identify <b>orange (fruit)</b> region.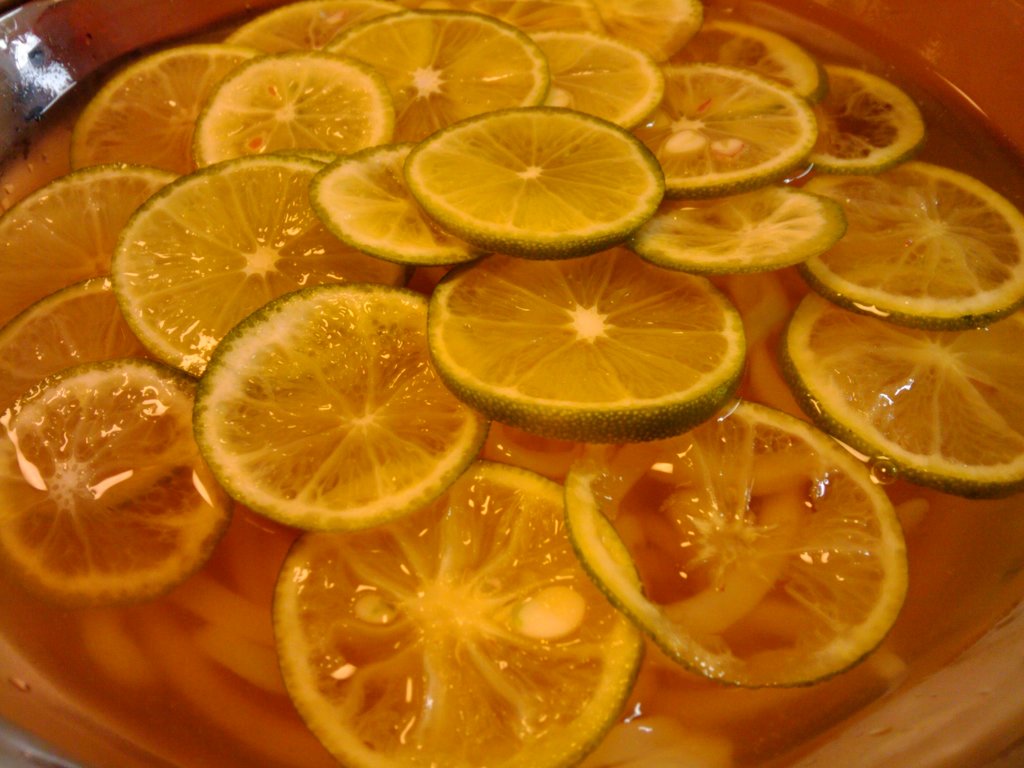
Region: 623 64 804 196.
